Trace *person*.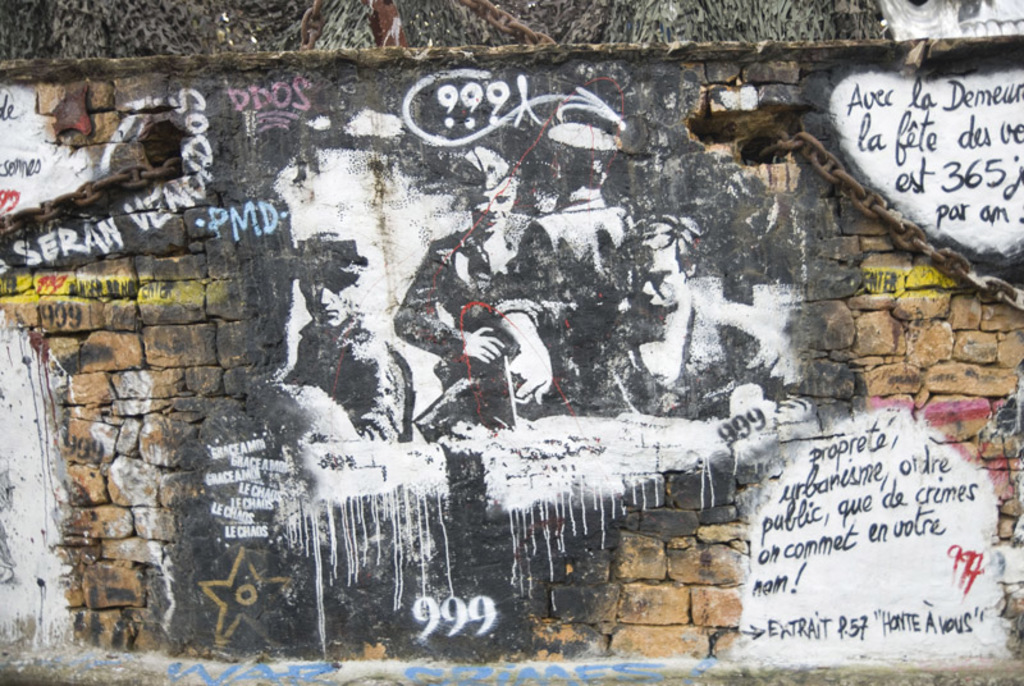
Traced to select_region(387, 151, 527, 429).
